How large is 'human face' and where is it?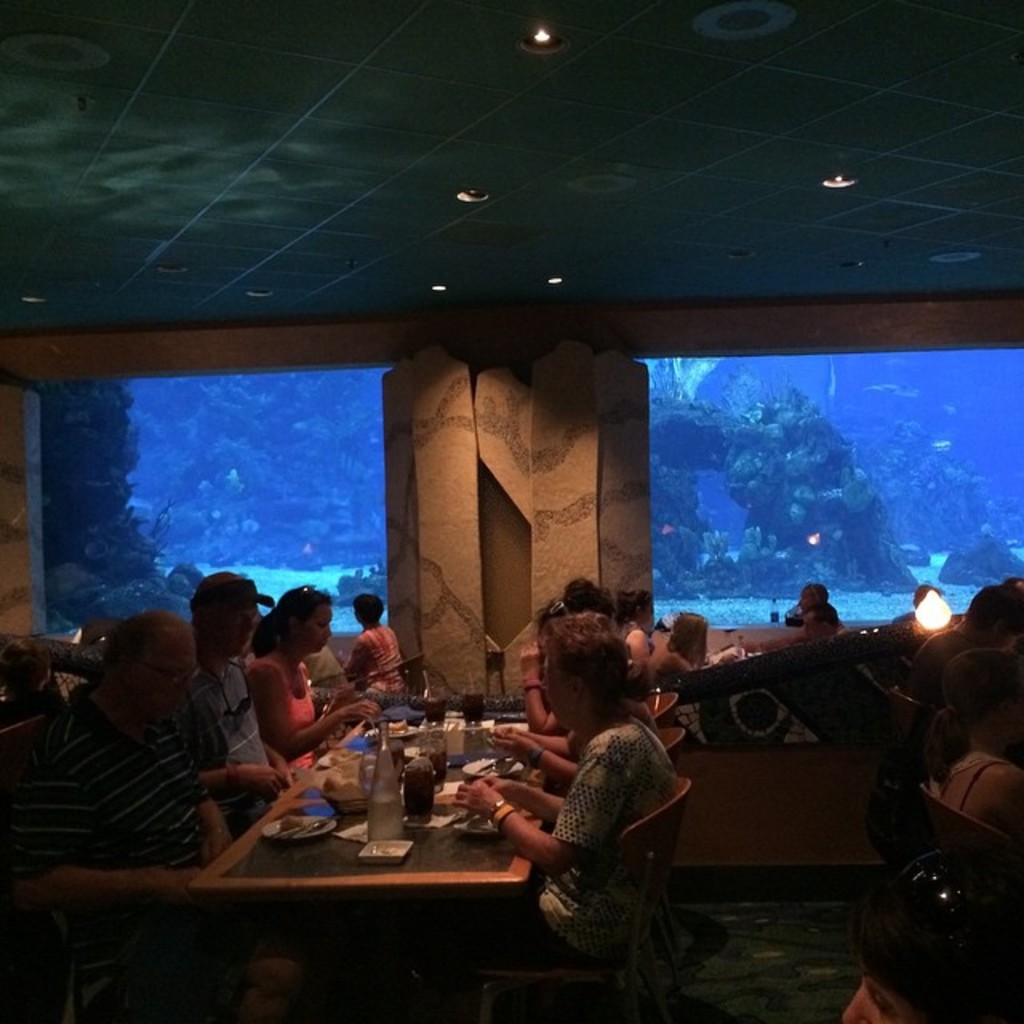
Bounding box: {"x1": 221, "y1": 595, "x2": 256, "y2": 653}.
